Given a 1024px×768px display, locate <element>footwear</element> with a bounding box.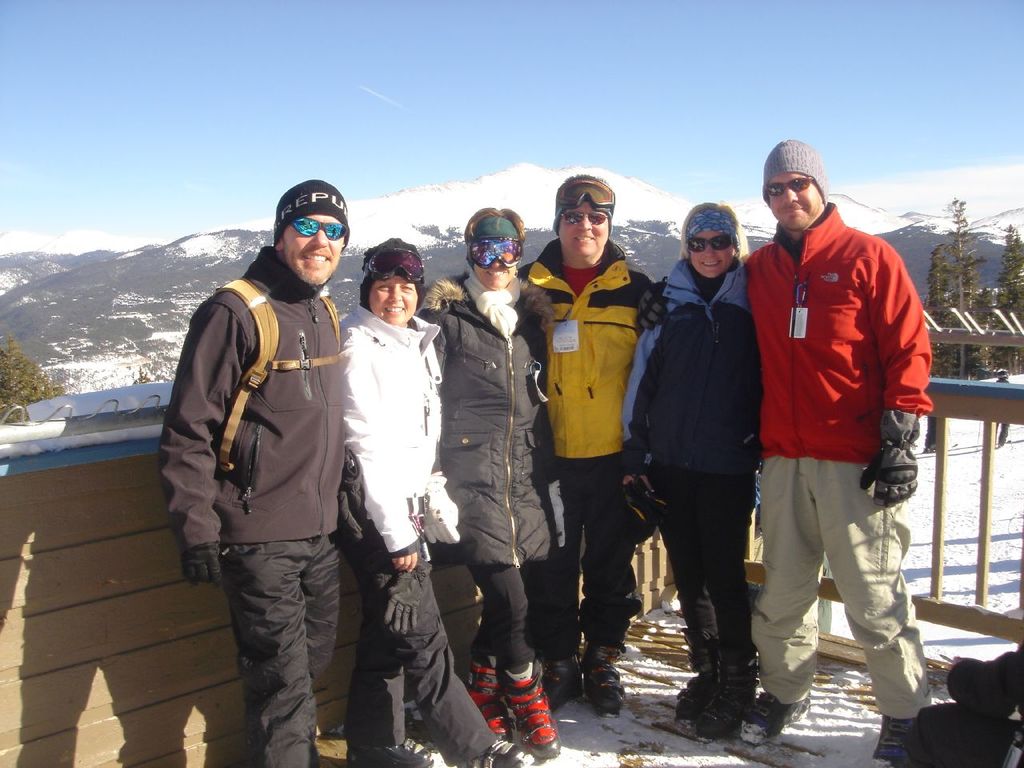
Located: locate(347, 735, 431, 765).
